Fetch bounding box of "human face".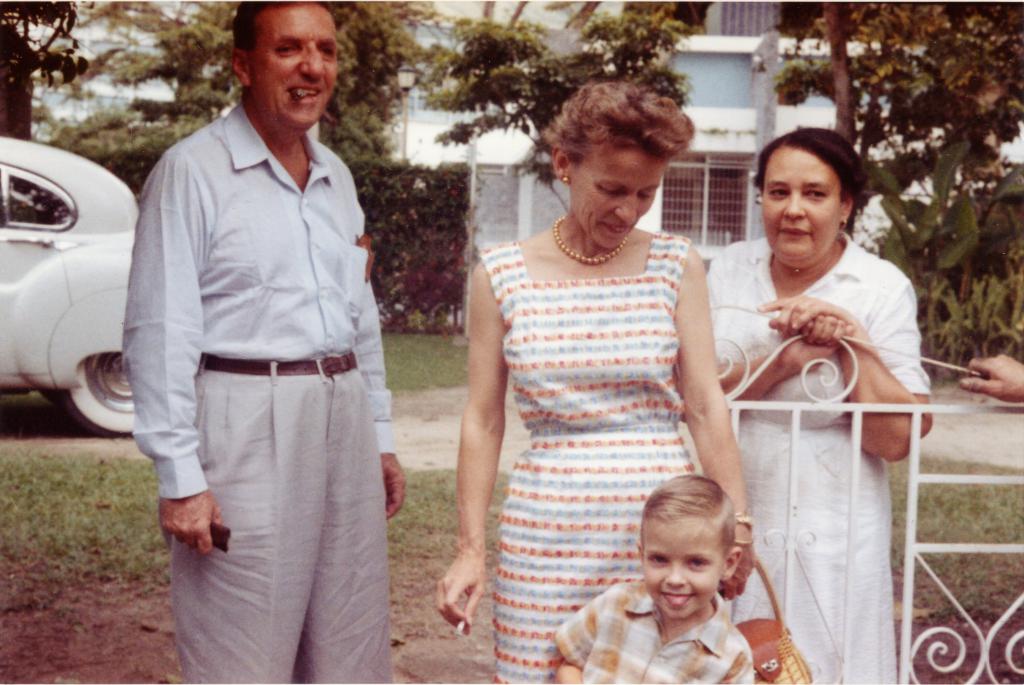
Bbox: x1=253, y1=0, x2=339, y2=128.
